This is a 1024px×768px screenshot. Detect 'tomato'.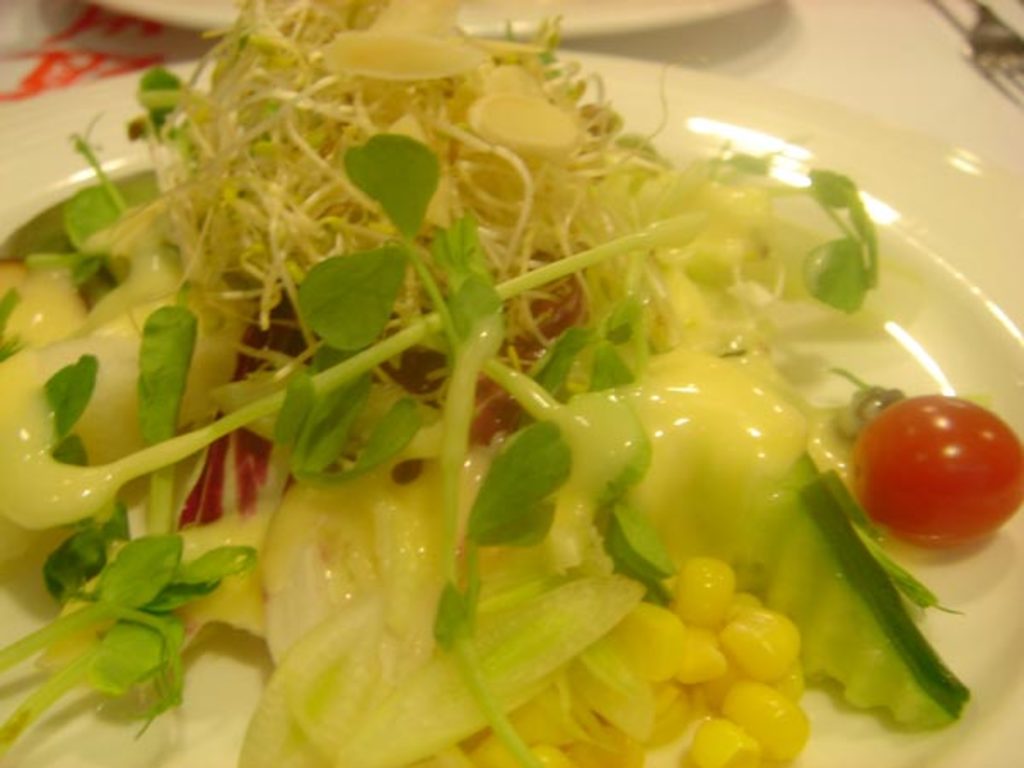
box(857, 391, 1022, 541).
